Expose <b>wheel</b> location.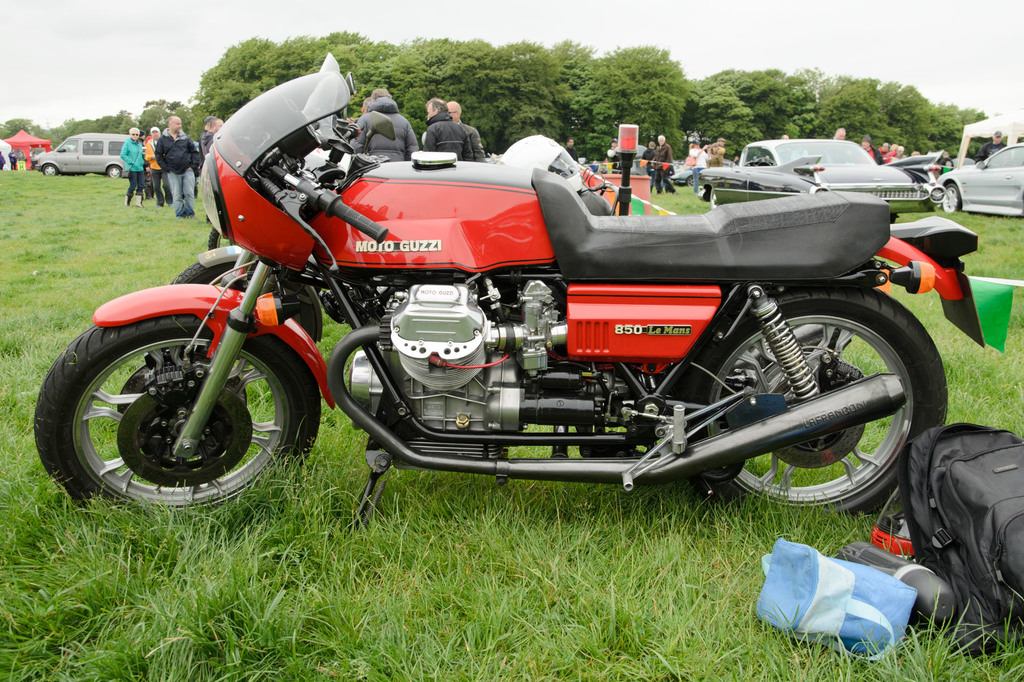
Exposed at {"left": 684, "top": 175, "right": 694, "bottom": 188}.
